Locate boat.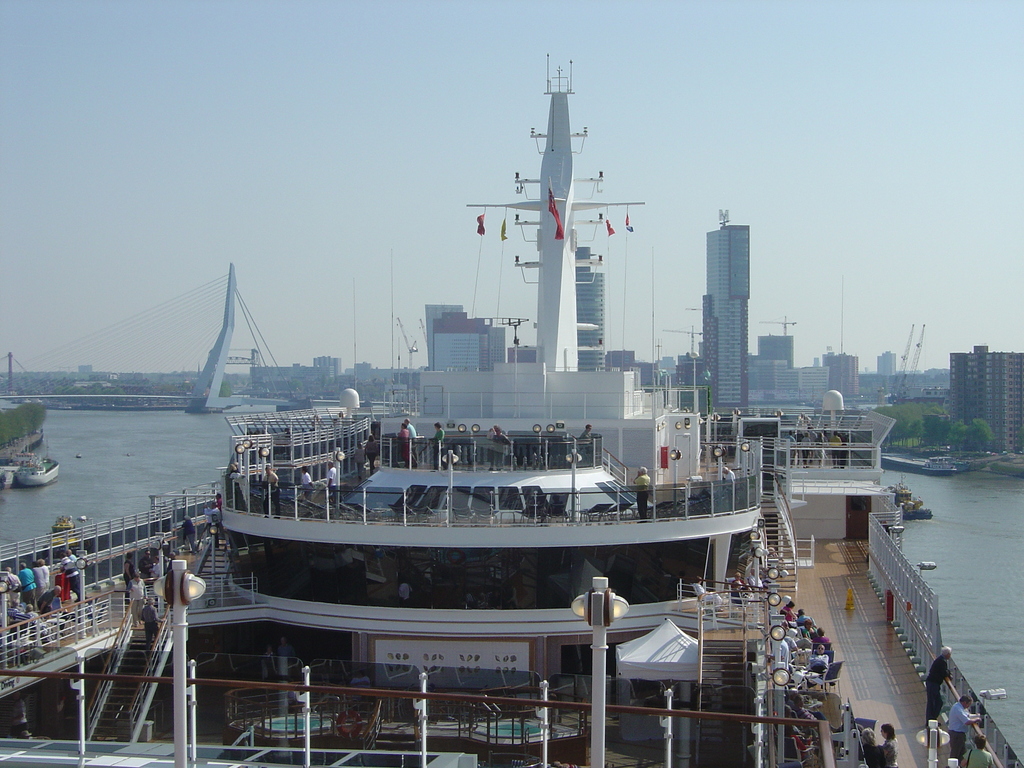
Bounding box: <box>15,440,60,486</box>.
